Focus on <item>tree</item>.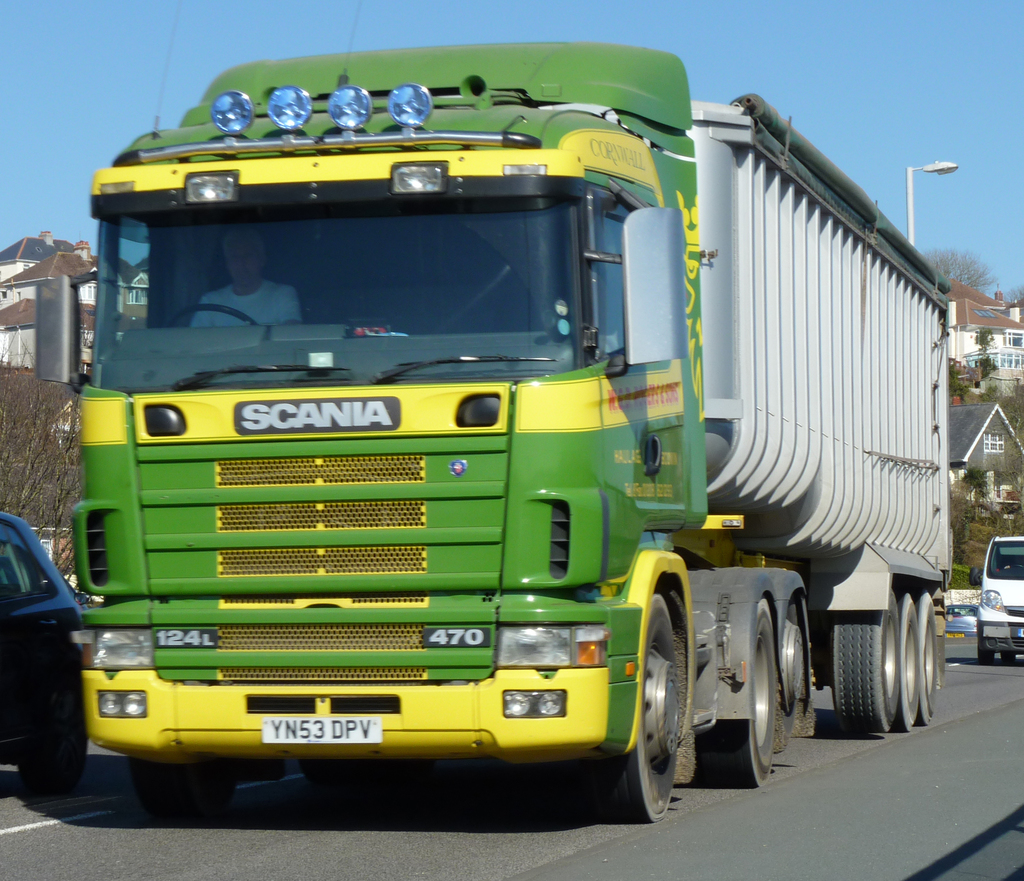
Focused at box=[924, 239, 1007, 296].
